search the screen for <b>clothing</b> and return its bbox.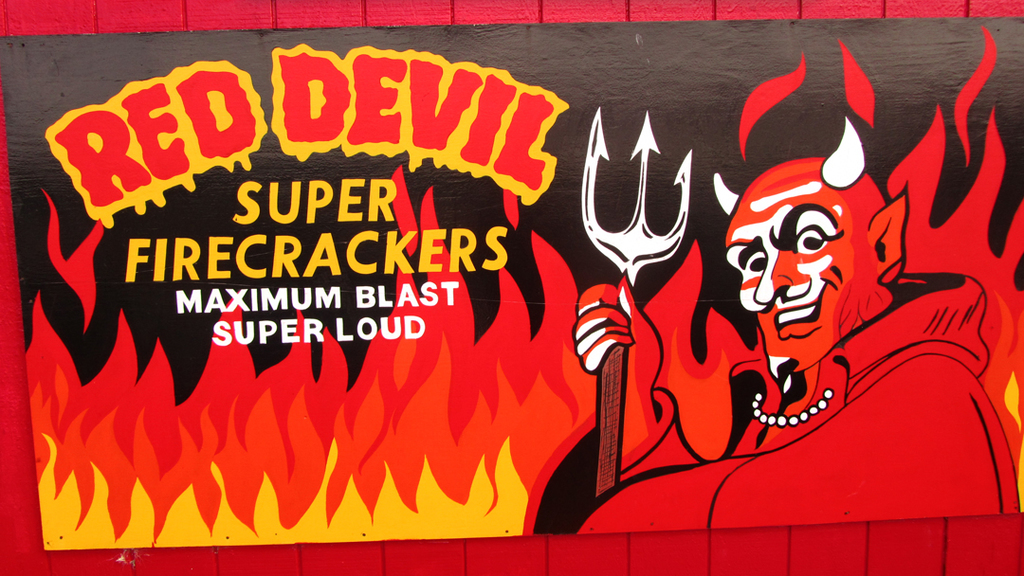
Found: rect(593, 282, 1010, 532).
